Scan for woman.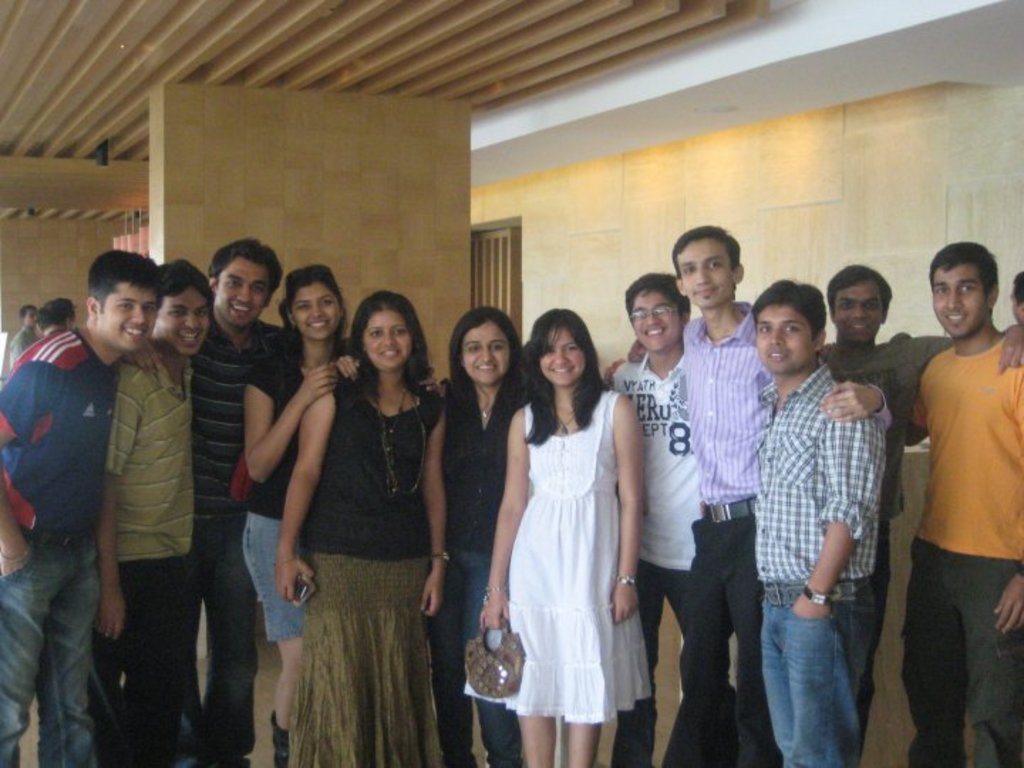
Scan result: (left=238, top=260, right=366, bottom=765).
